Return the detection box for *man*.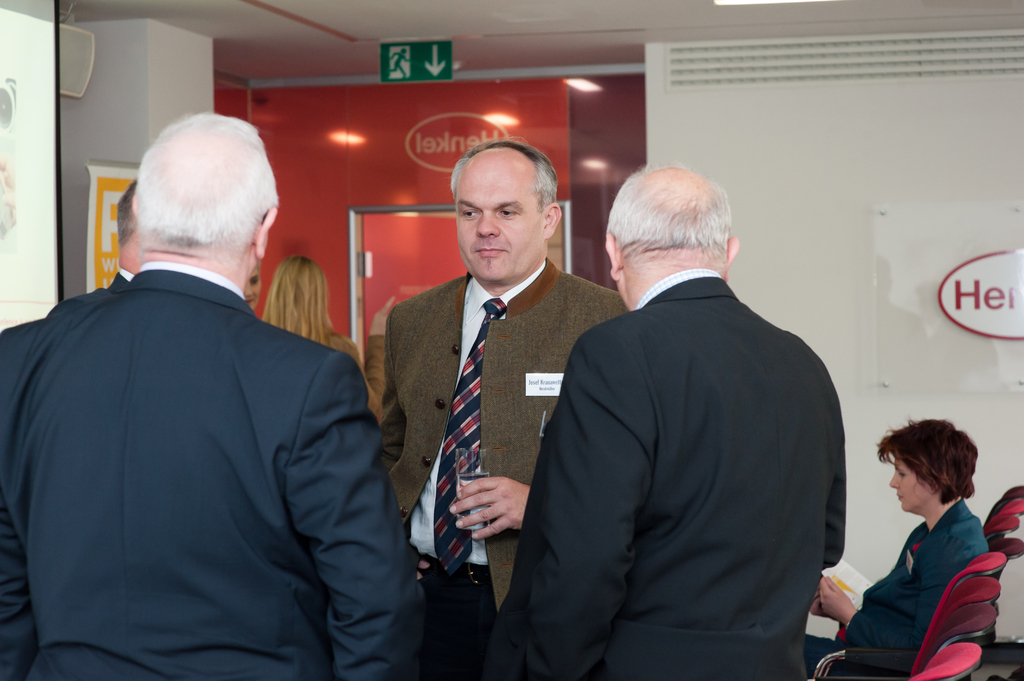
x1=0, y1=110, x2=428, y2=680.
